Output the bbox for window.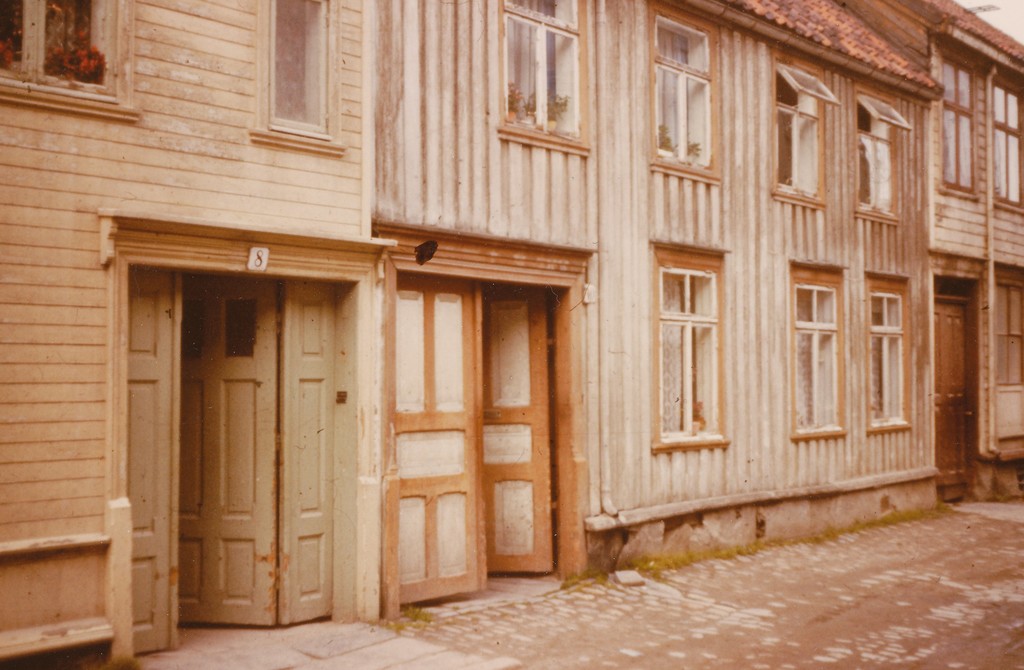
{"x1": 504, "y1": 13, "x2": 579, "y2": 138}.
